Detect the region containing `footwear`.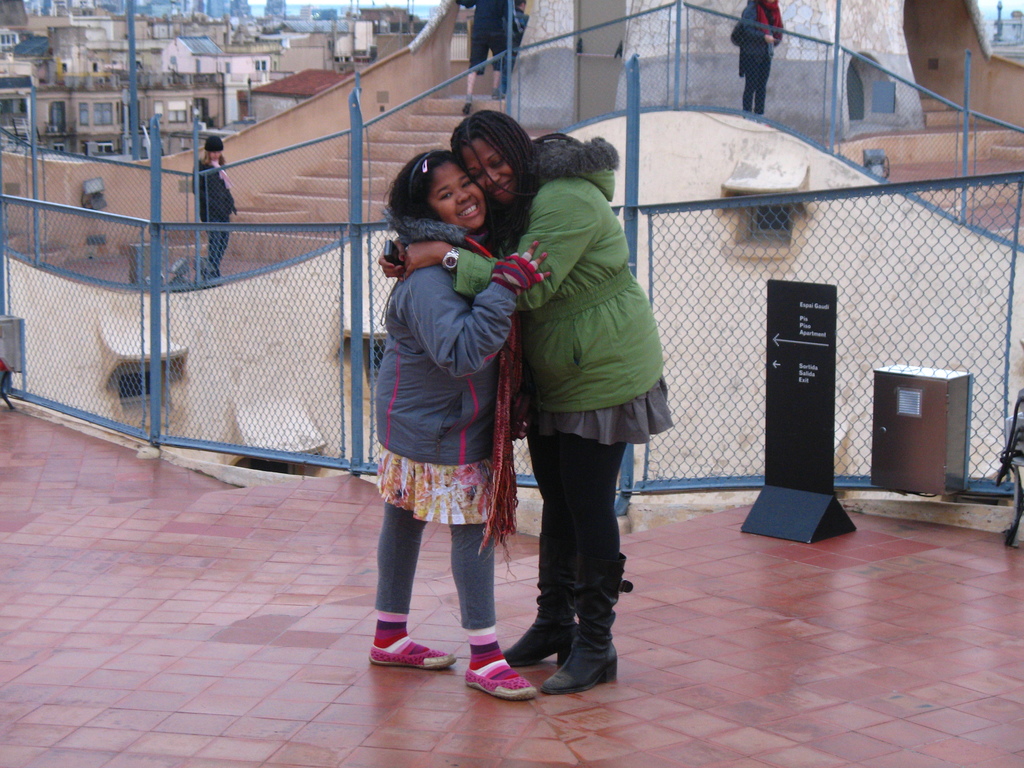
BBox(208, 273, 218, 287).
